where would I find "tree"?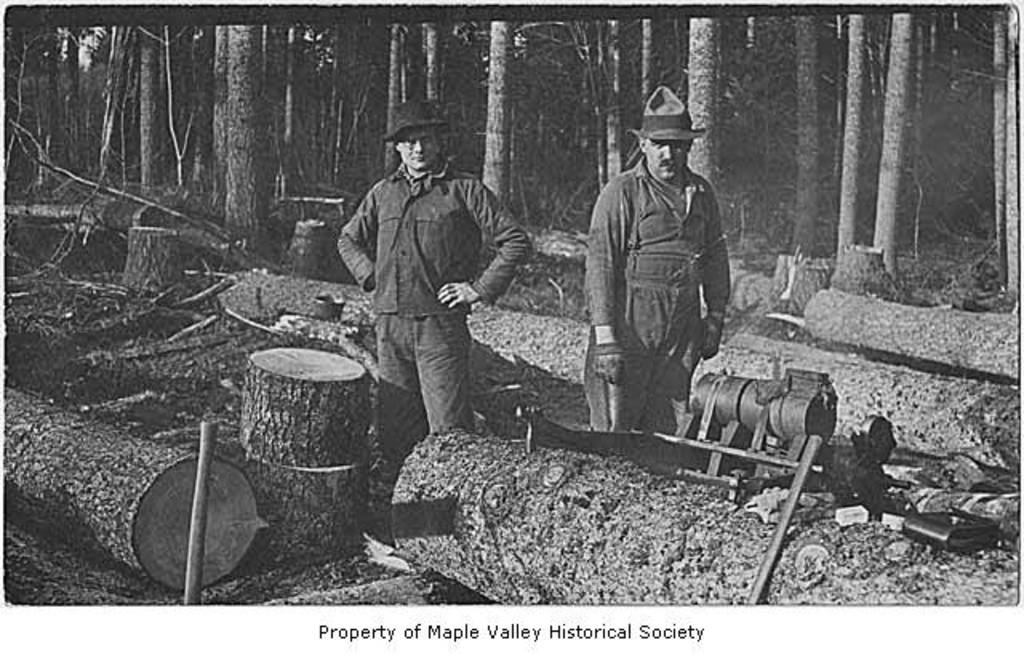
At <bbox>286, 16, 373, 200</bbox>.
